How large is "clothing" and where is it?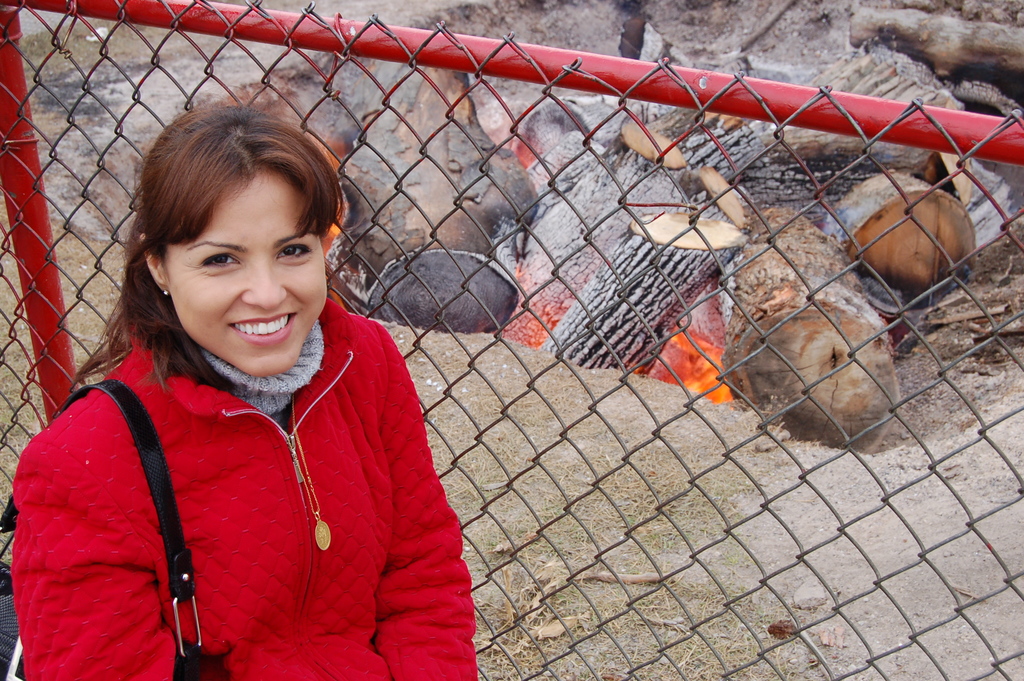
Bounding box: pyautogui.locateOnScreen(12, 300, 488, 680).
